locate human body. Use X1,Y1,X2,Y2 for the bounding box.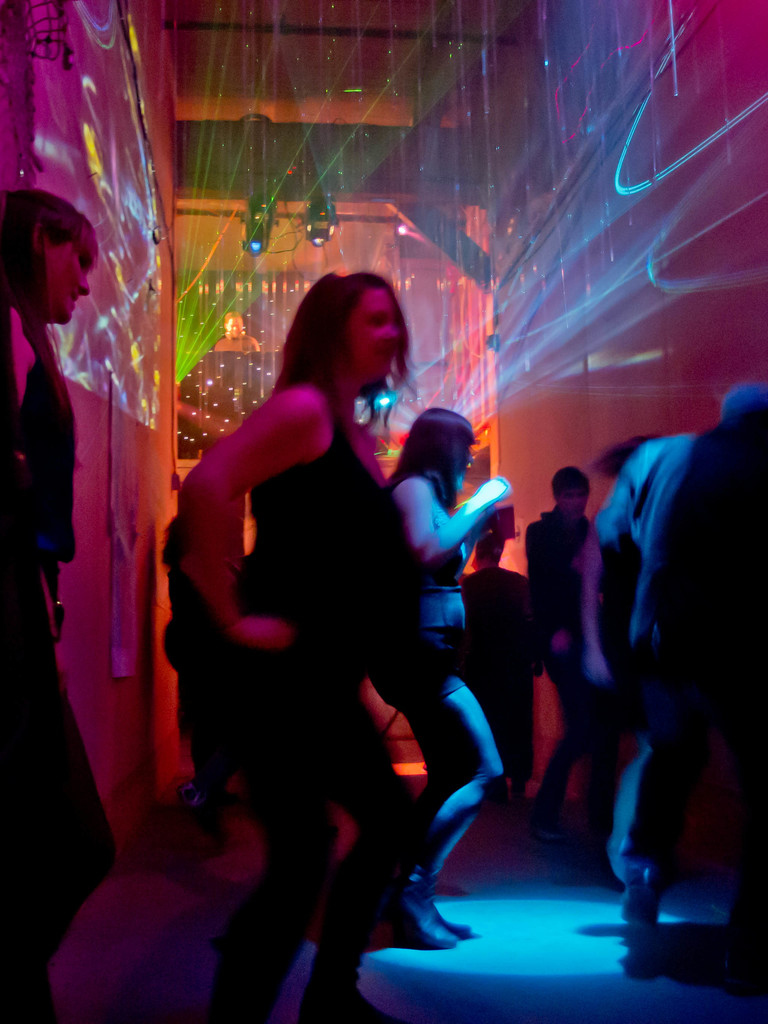
529,508,589,809.
